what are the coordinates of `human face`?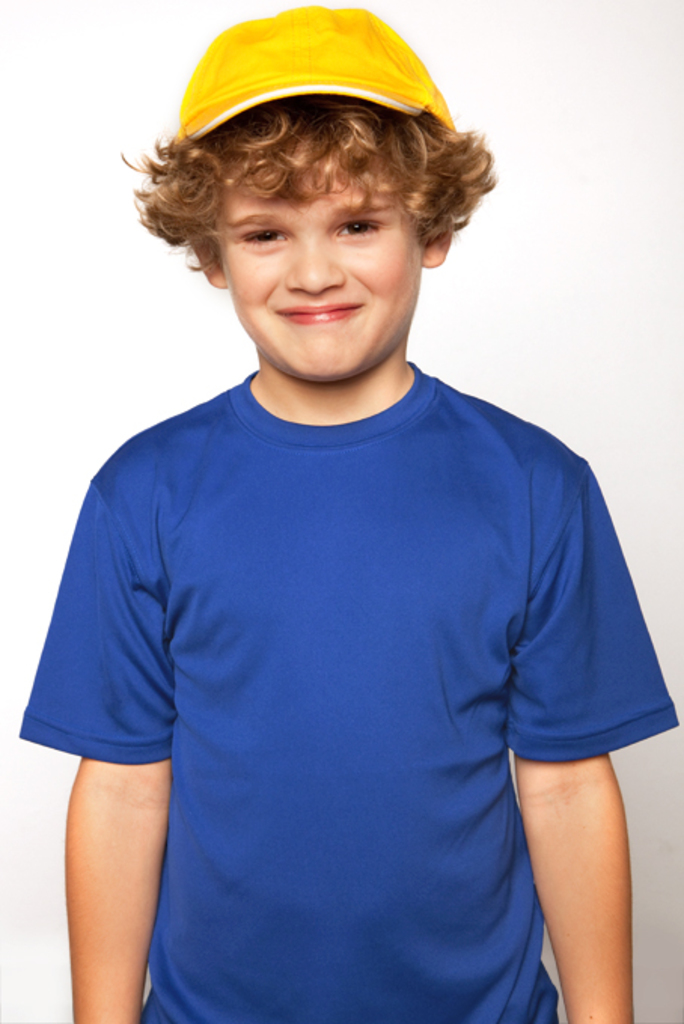
(left=217, top=157, right=422, bottom=378).
